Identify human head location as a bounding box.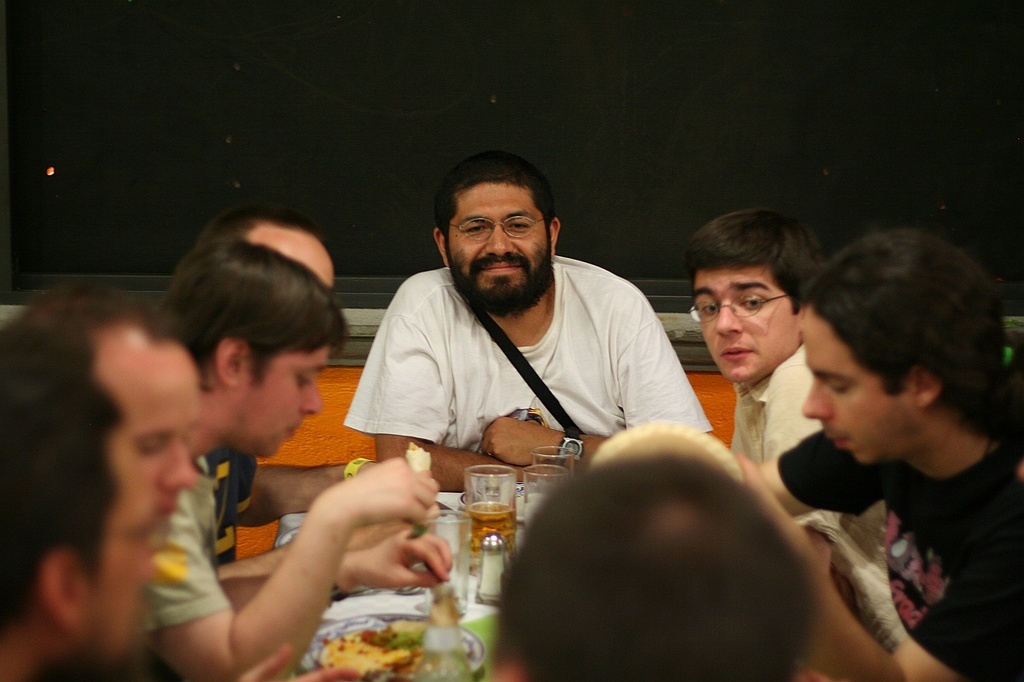
box(199, 201, 336, 289).
